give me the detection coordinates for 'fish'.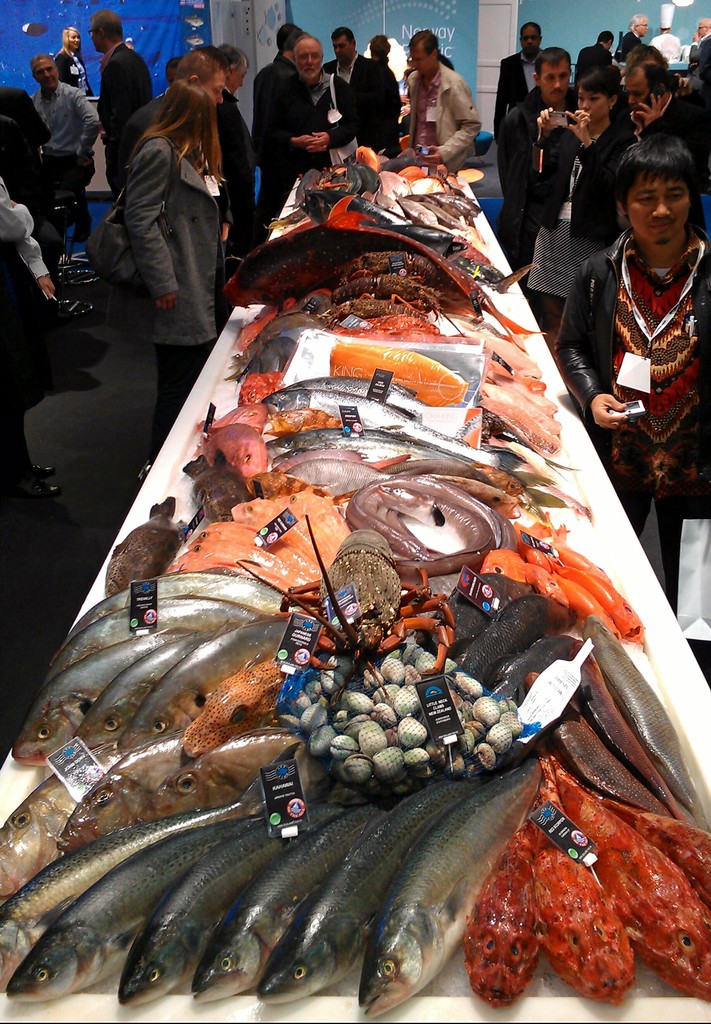
<box>0,739,155,900</box>.
